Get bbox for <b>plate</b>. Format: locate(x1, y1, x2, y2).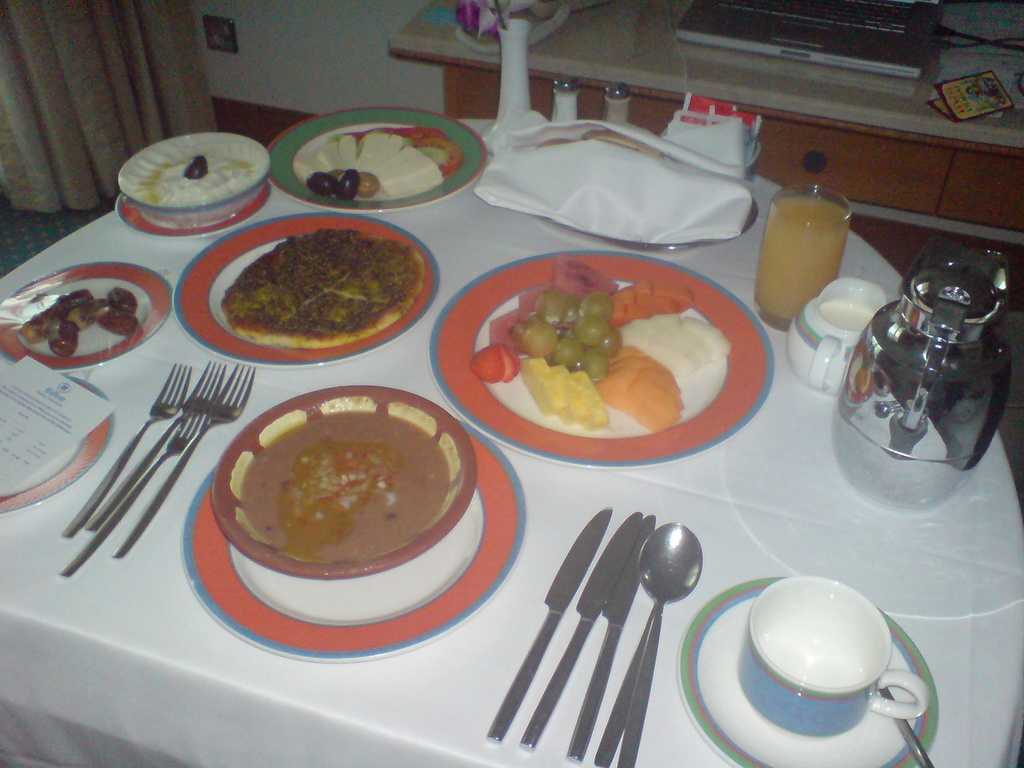
locate(118, 182, 285, 234).
